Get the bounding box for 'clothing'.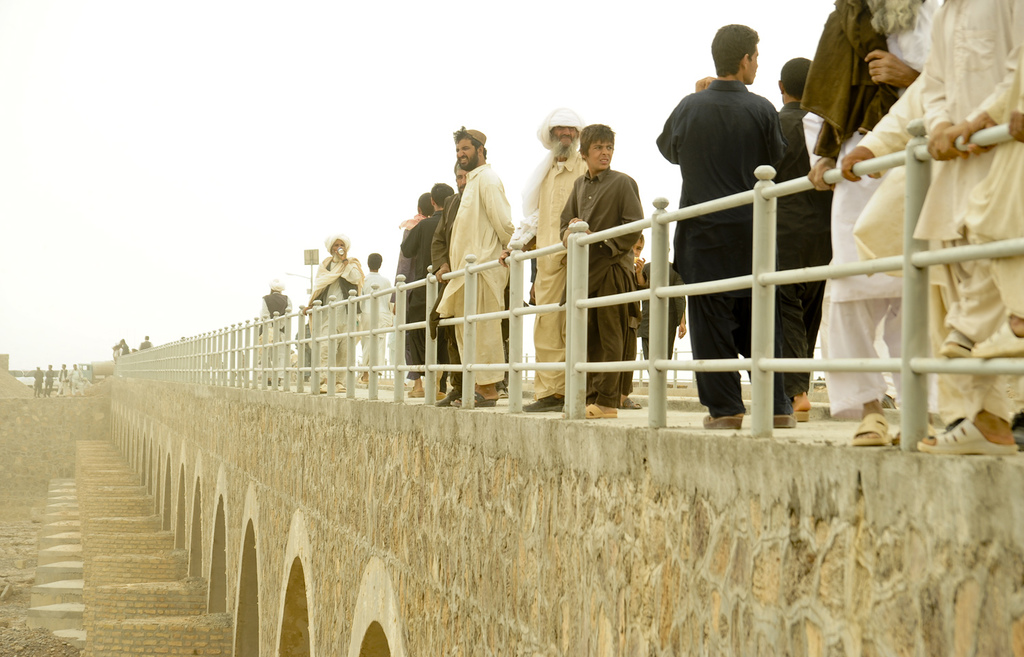
bbox=[436, 136, 526, 356].
